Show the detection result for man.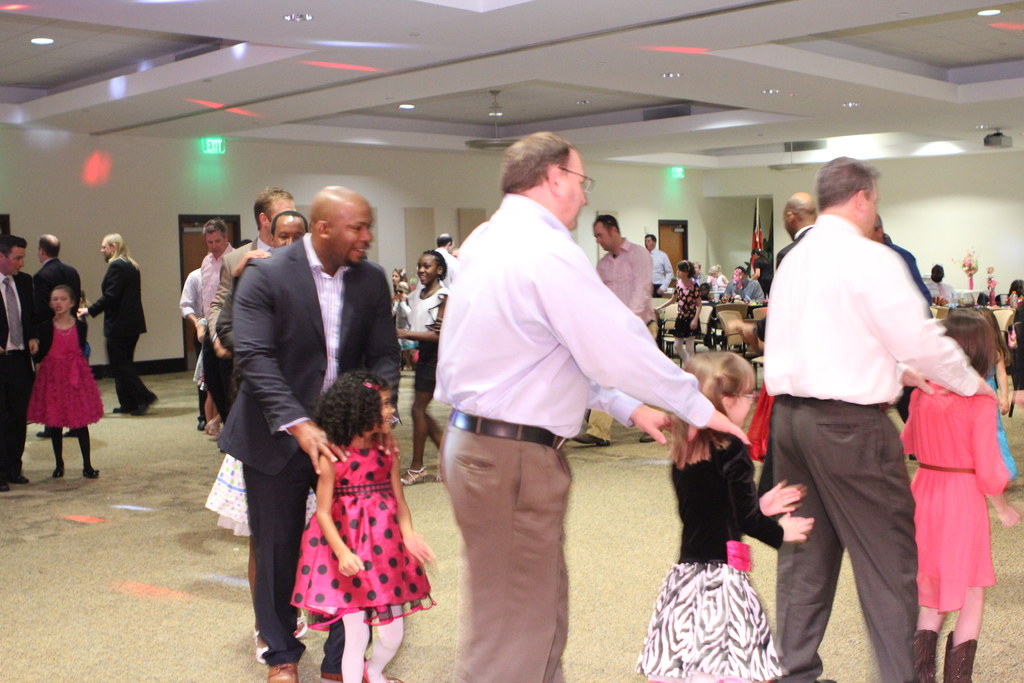
bbox(216, 209, 307, 353).
